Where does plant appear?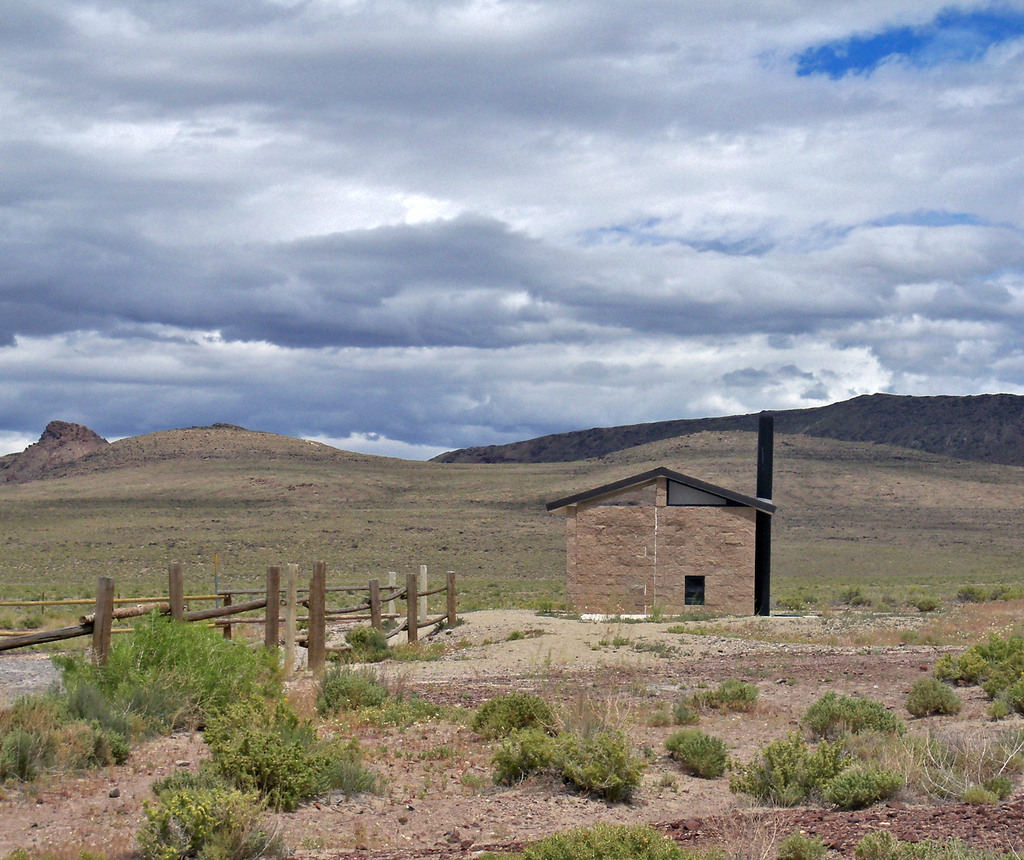
Appears at 318,665,404,711.
